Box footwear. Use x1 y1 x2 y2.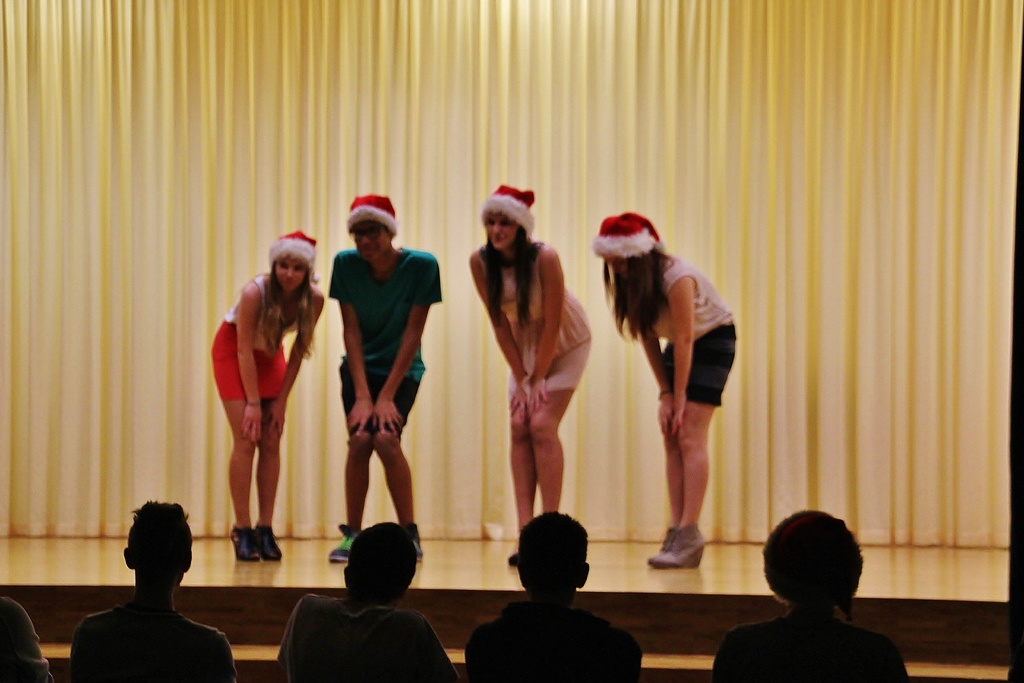
252 523 284 563.
